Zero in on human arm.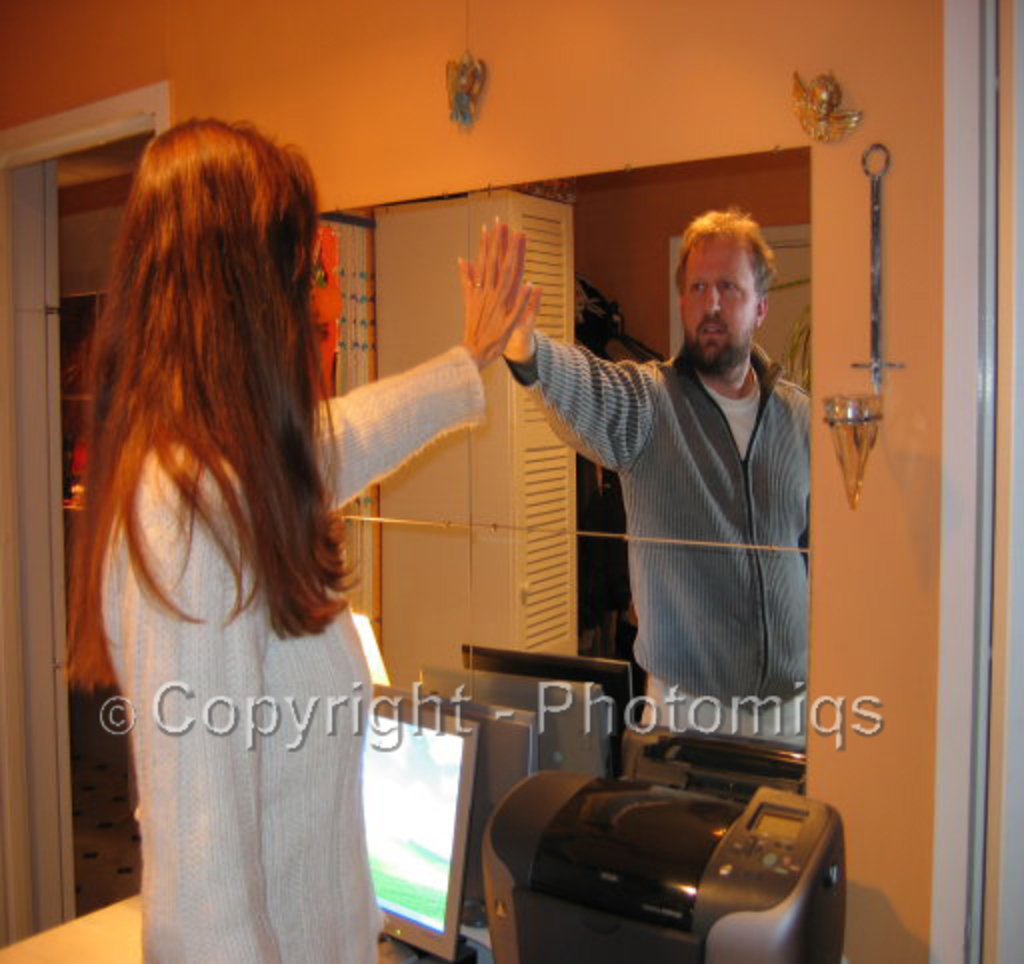
Zeroed in: bbox=[314, 218, 534, 512].
